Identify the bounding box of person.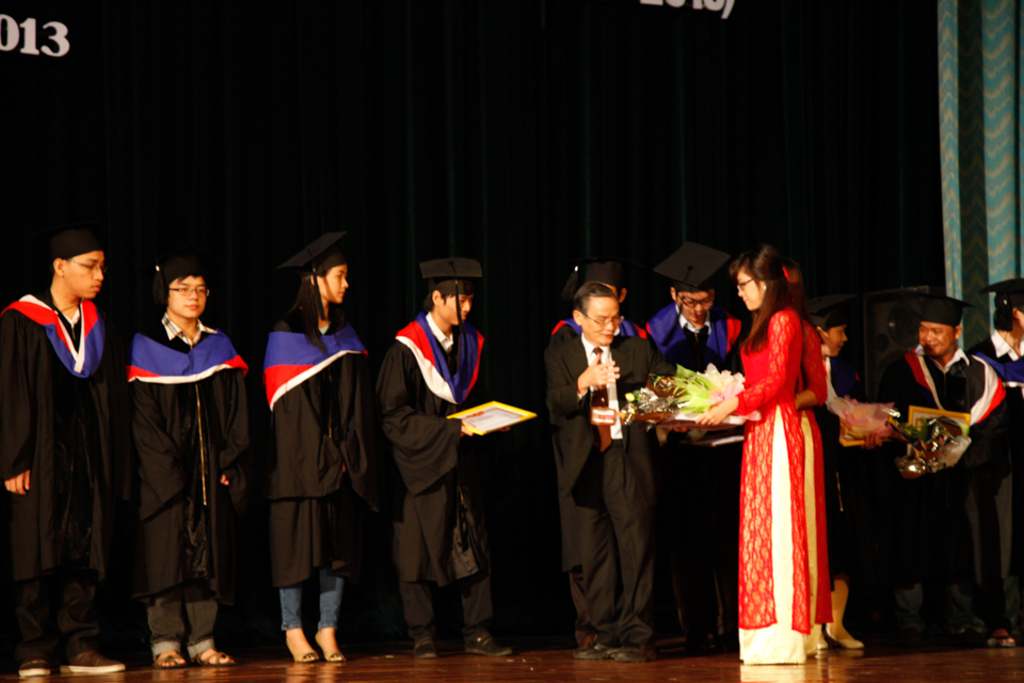
<bbox>695, 235, 826, 670</bbox>.
